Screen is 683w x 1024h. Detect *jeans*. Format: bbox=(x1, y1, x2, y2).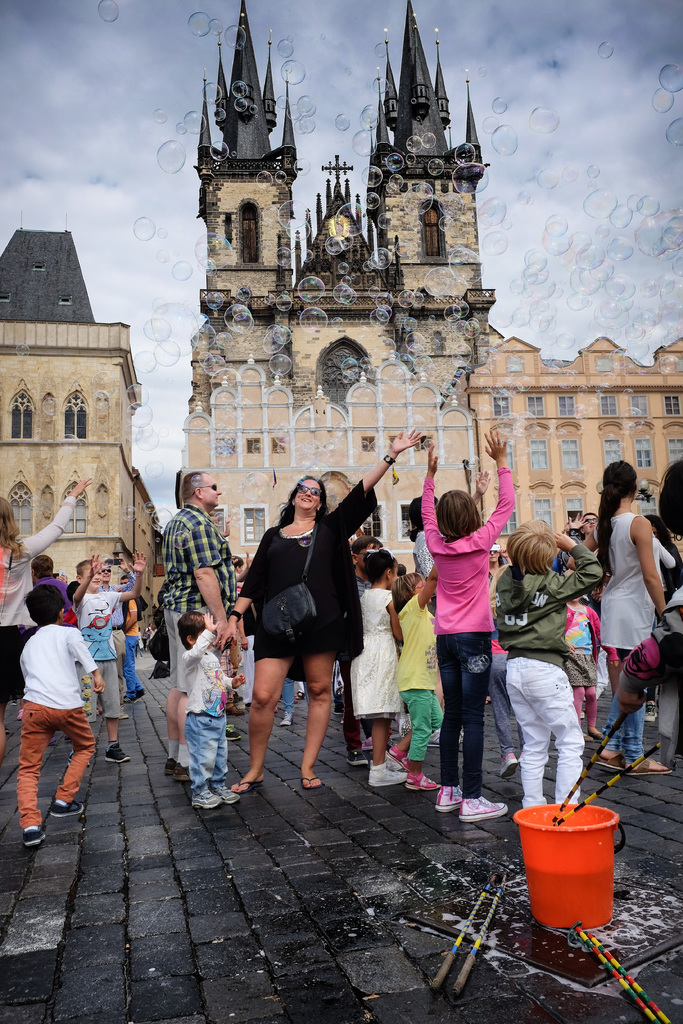
bbox=(74, 660, 128, 724).
